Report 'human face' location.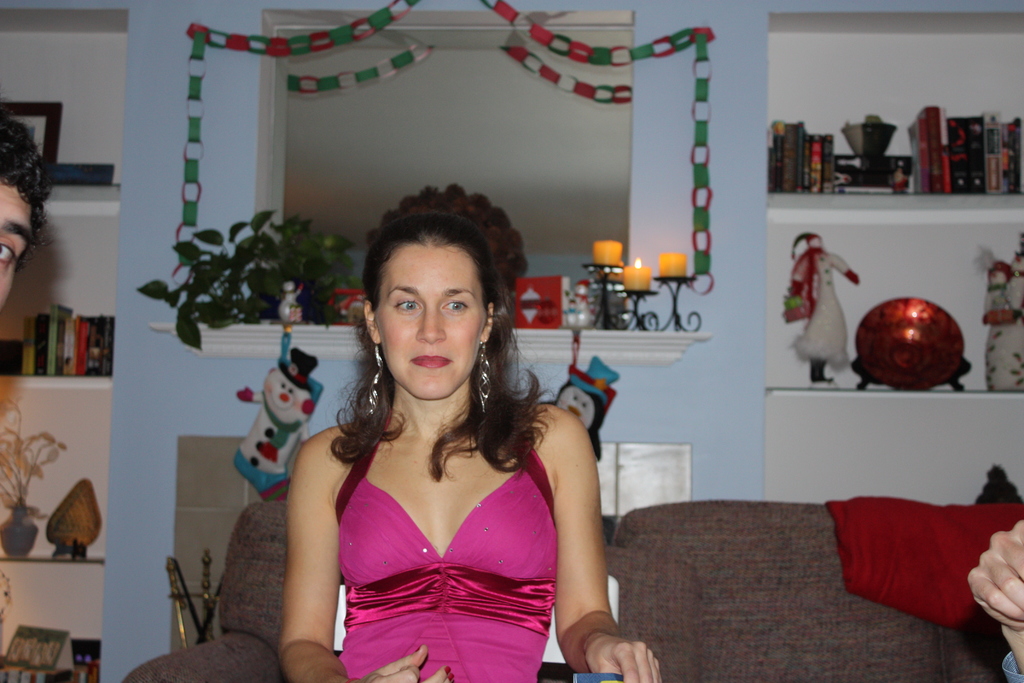
Report: [0, 183, 31, 307].
